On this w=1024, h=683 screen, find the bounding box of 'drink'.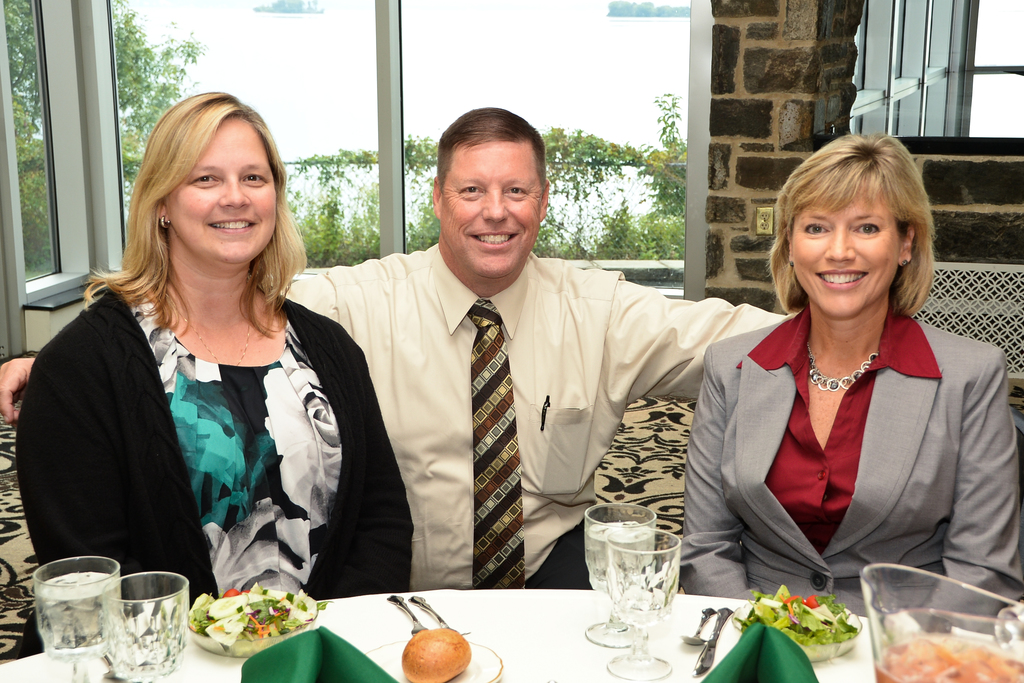
Bounding box: (x1=878, y1=637, x2=1023, y2=682).
